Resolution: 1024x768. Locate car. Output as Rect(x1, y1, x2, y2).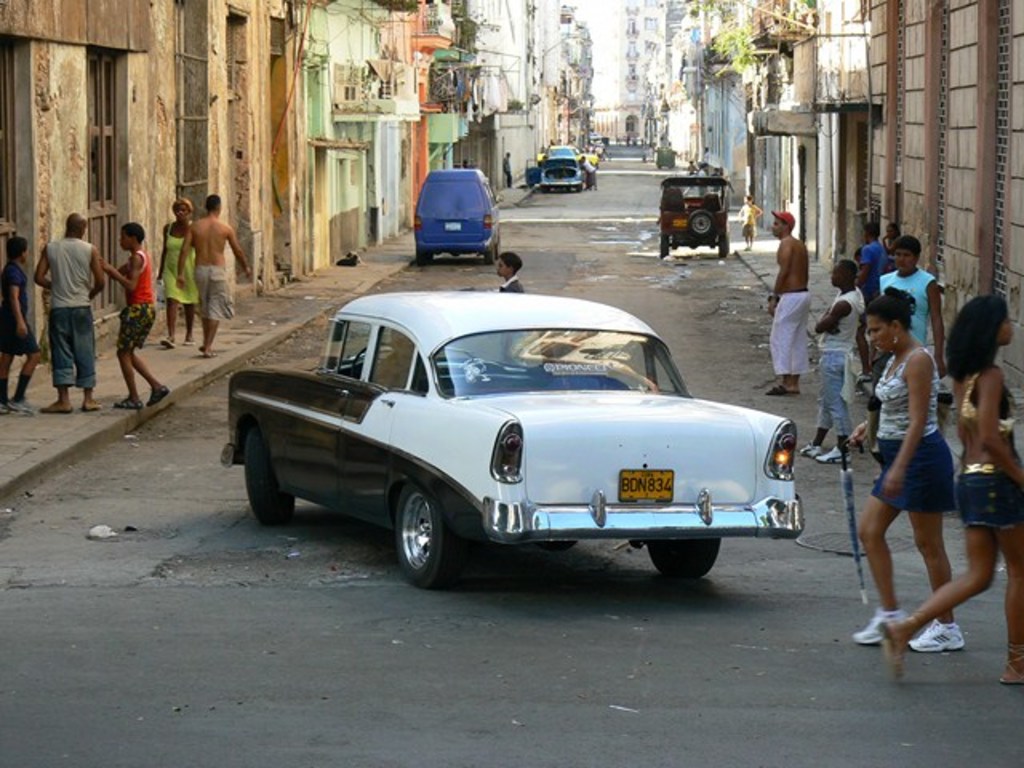
Rect(410, 166, 502, 261).
